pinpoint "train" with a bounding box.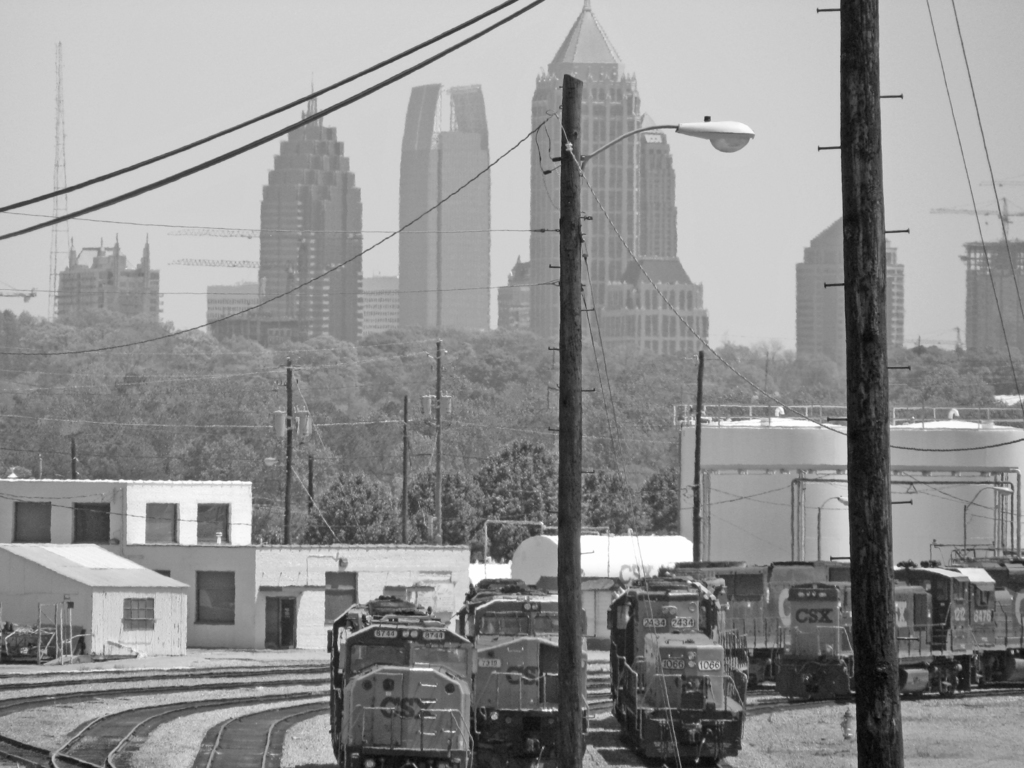
(left=330, top=593, right=478, bottom=767).
